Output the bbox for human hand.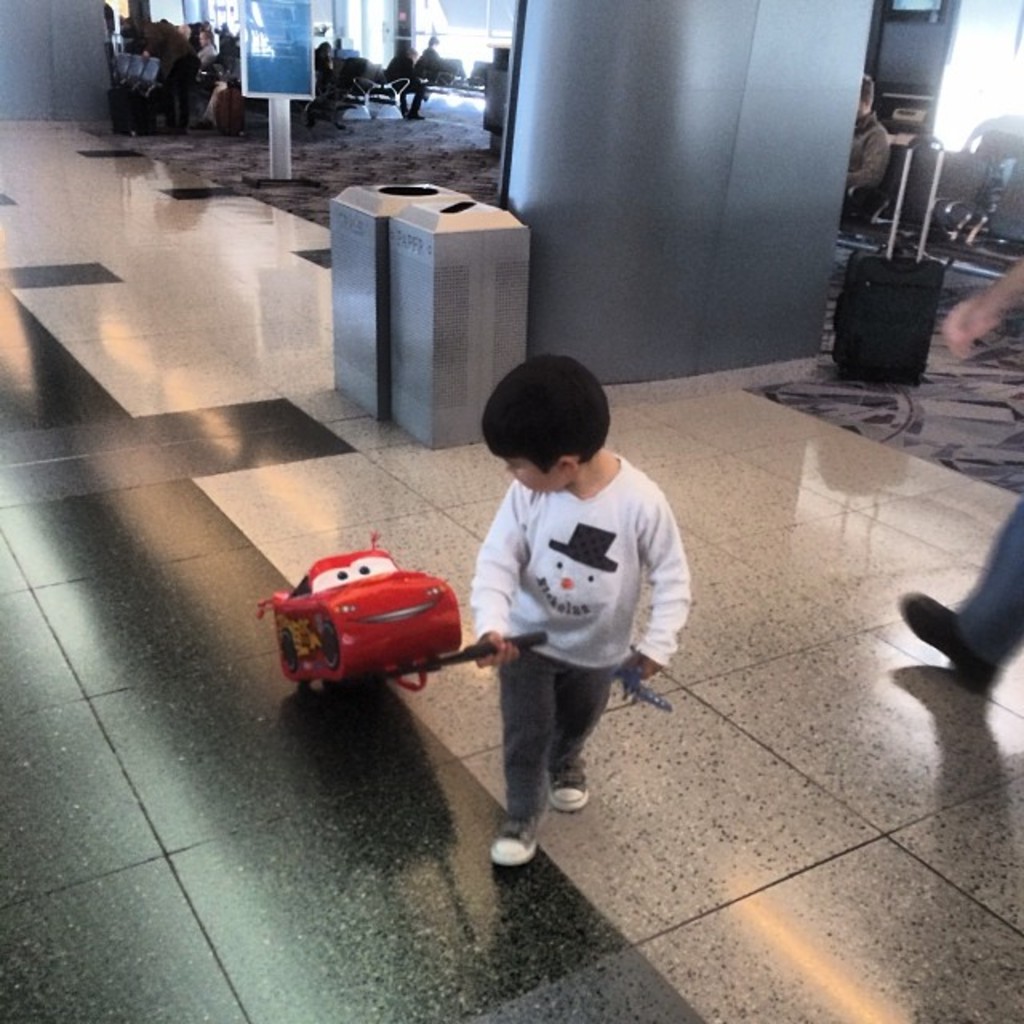
[626,653,667,683].
